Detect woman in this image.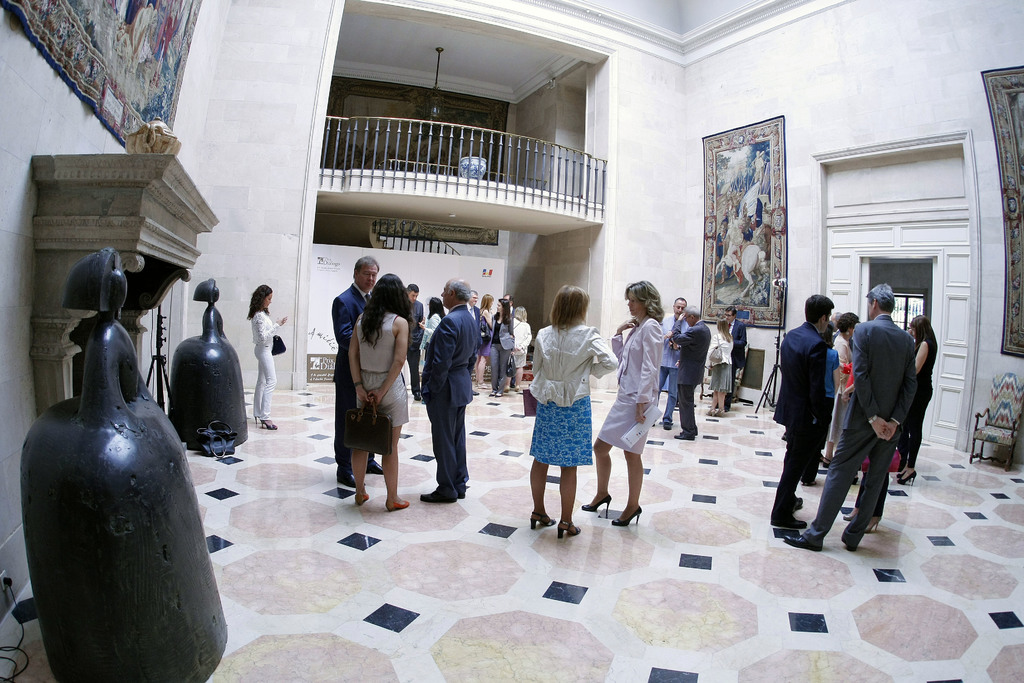
Detection: left=827, top=311, right=856, bottom=464.
